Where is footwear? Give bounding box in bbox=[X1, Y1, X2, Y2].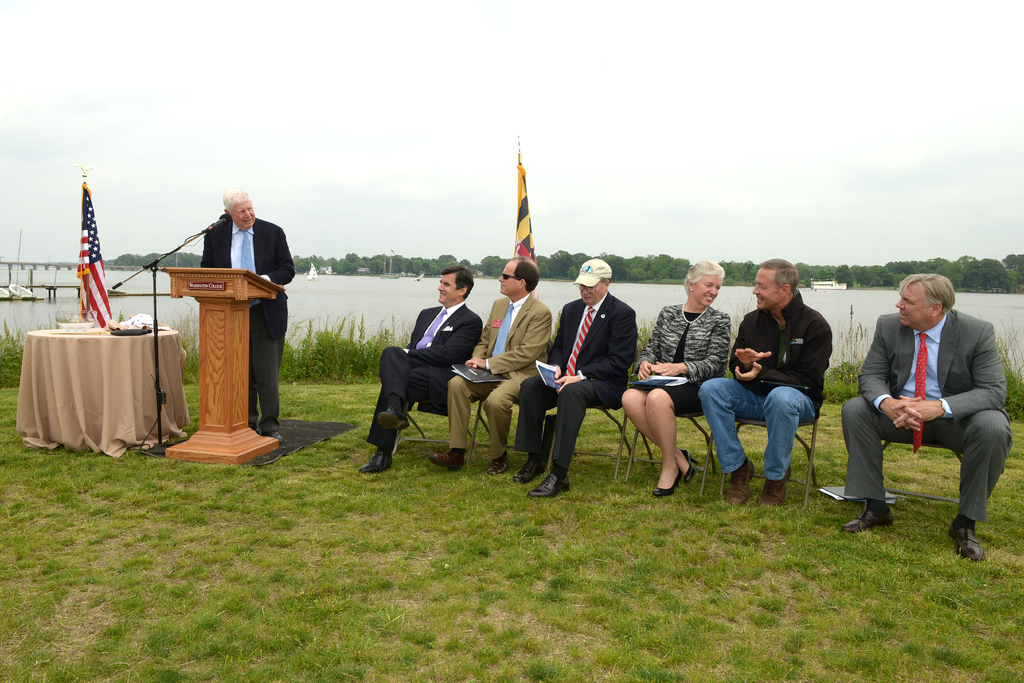
bbox=[726, 459, 755, 505].
